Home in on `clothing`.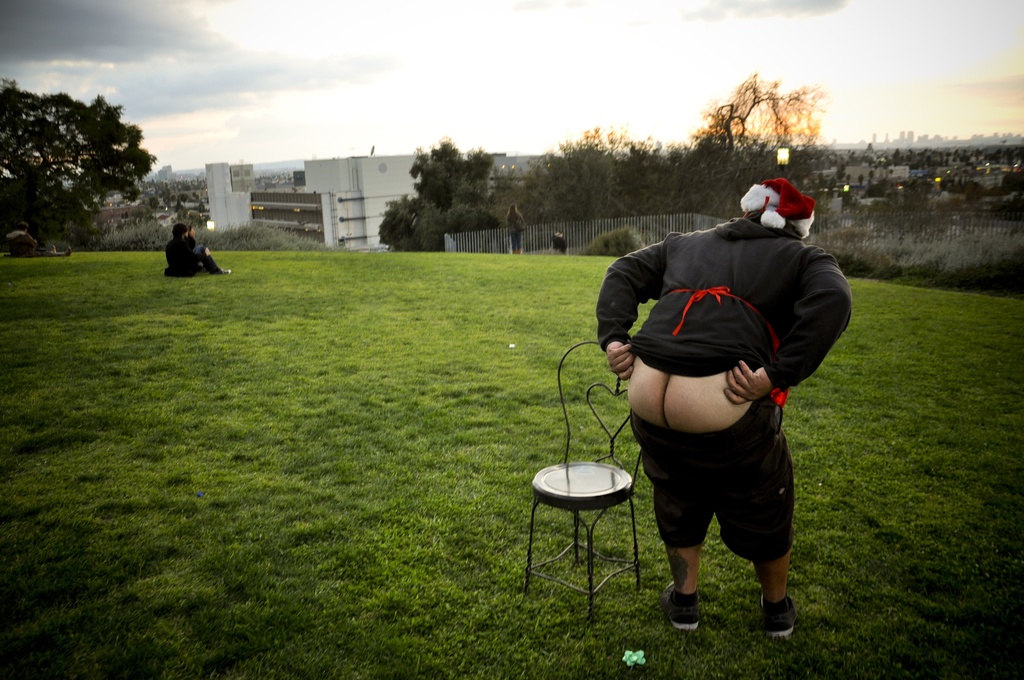
Homed in at {"left": 165, "top": 234, "right": 221, "bottom": 271}.
